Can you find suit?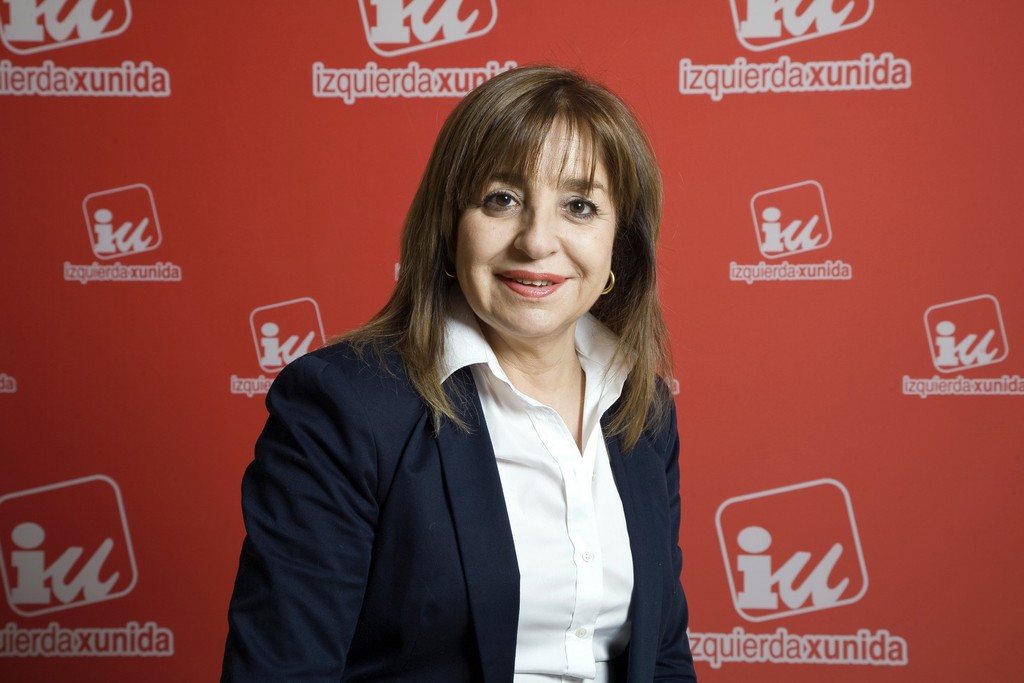
Yes, bounding box: pyautogui.locateOnScreen(227, 257, 686, 666).
